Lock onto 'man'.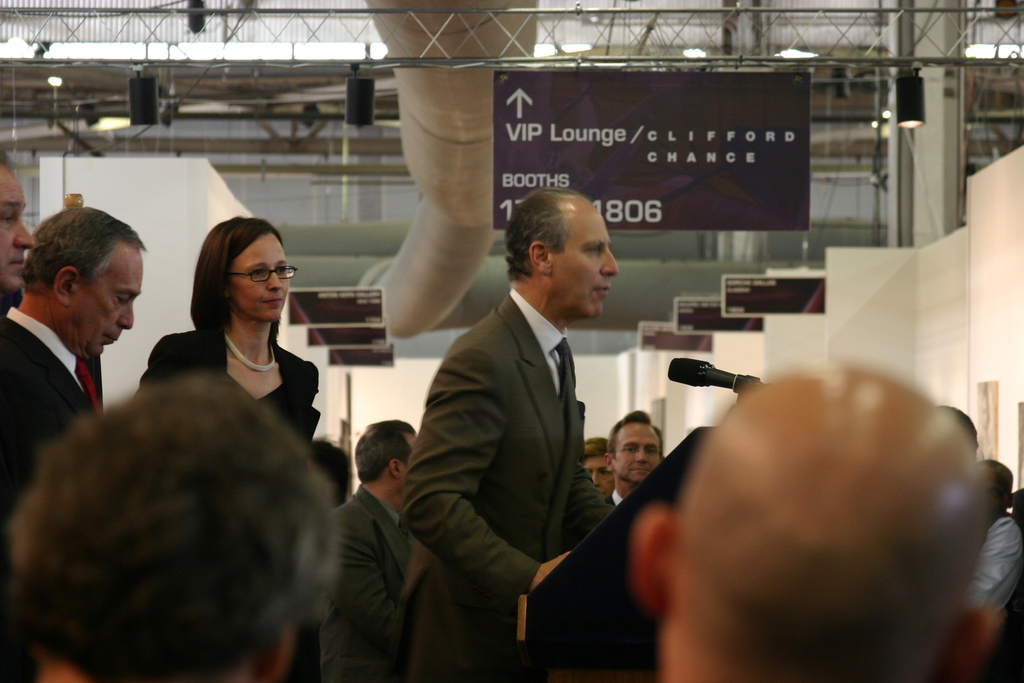
Locked: BBox(55, 193, 83, 210).
